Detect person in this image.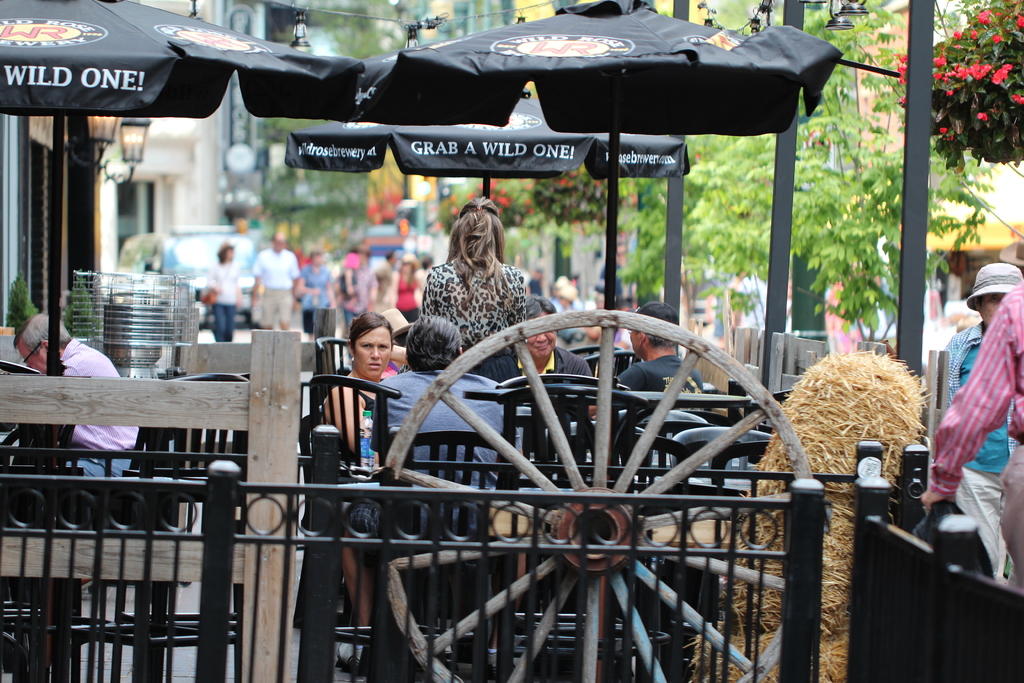
Detection: <box>592,299,705,474</box>.
